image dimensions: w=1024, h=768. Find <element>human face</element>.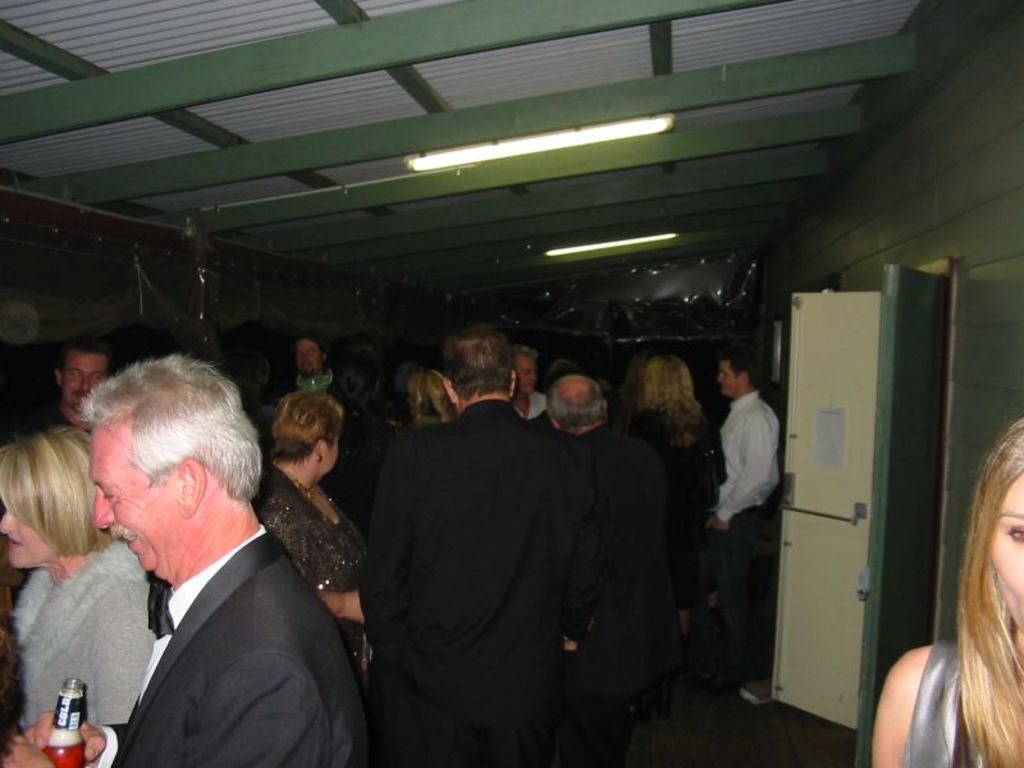
(292,343,317,372).
